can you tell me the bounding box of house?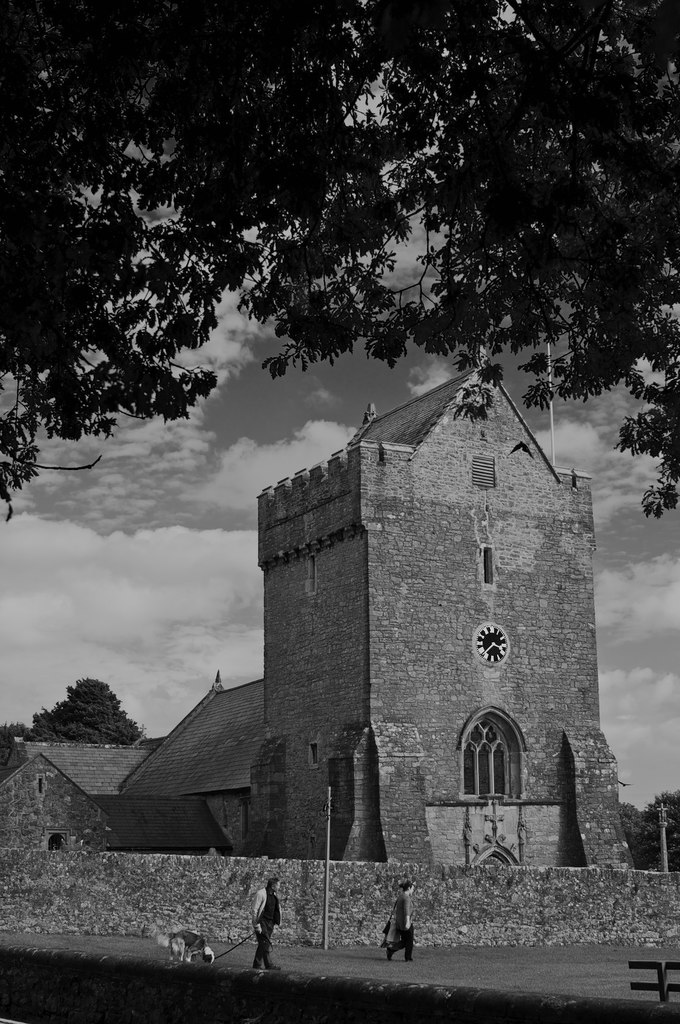
BBox(0, 739, 96, 886).
